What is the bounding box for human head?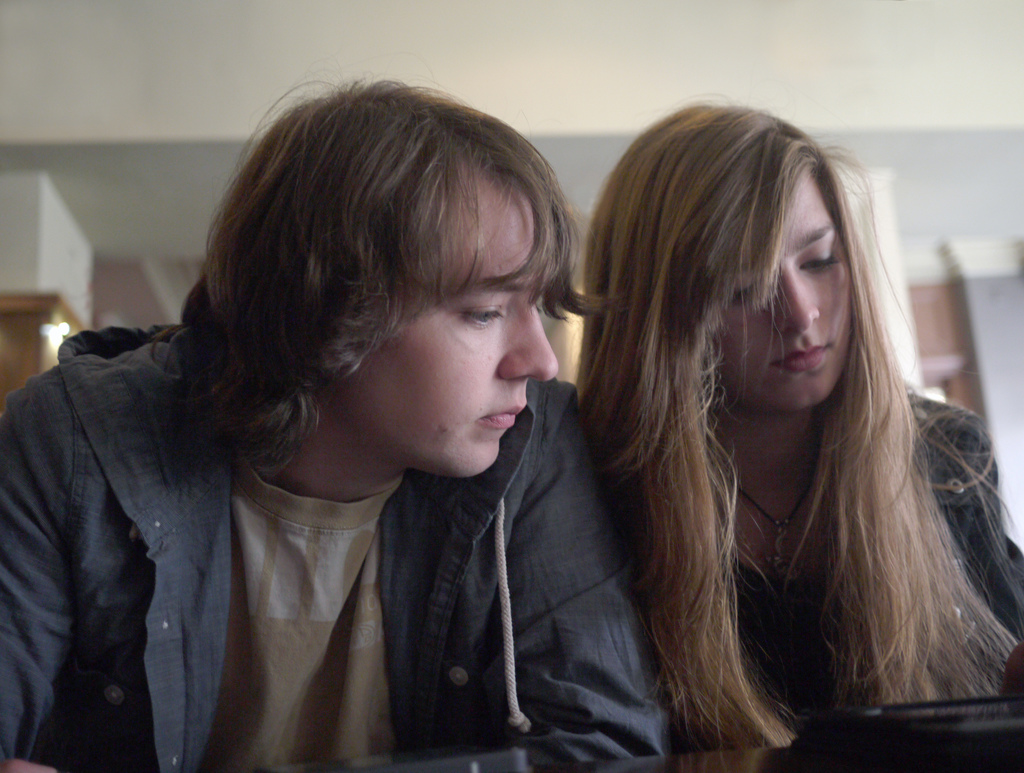
crop(189, 81, 564, 500).
